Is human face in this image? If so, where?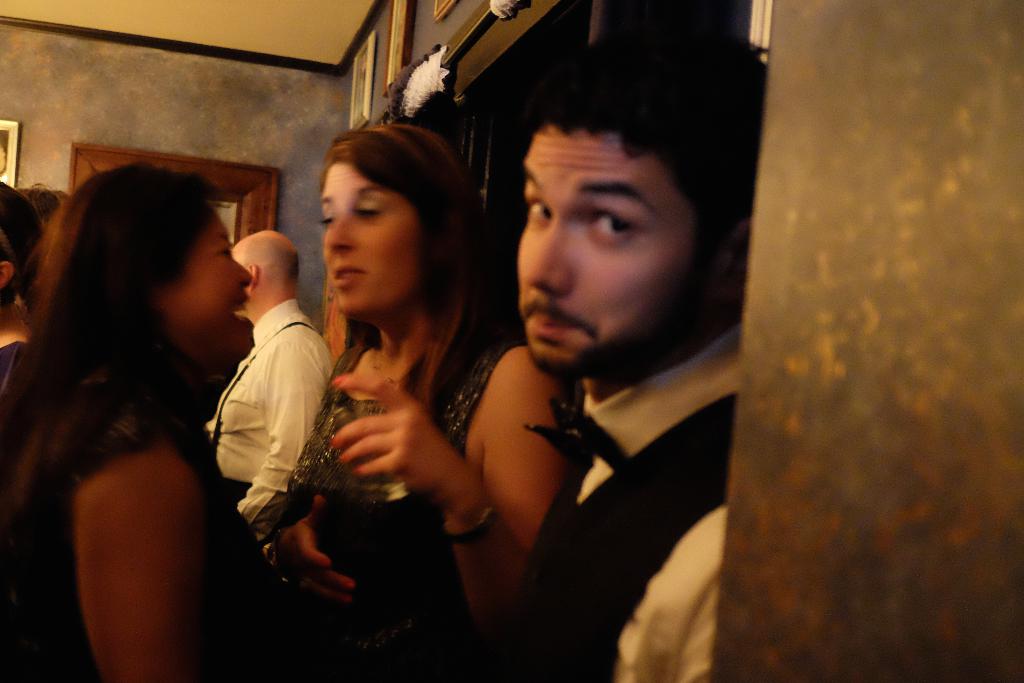
Yes, at (left=320, top=163, right=410, bottom=318).
